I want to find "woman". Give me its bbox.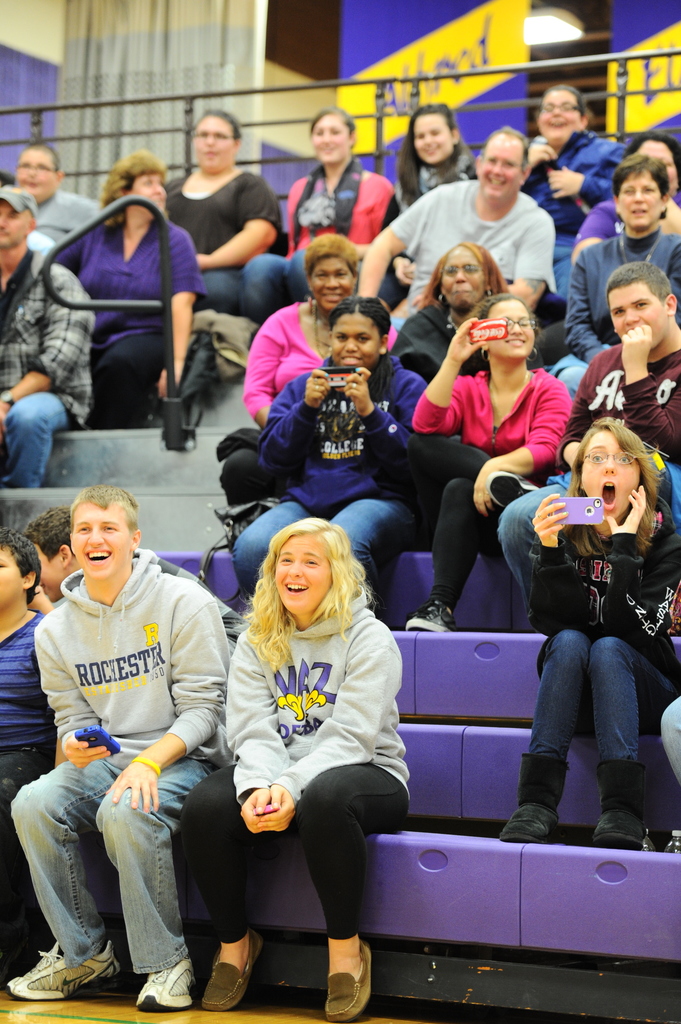
[43,147,214,429].
